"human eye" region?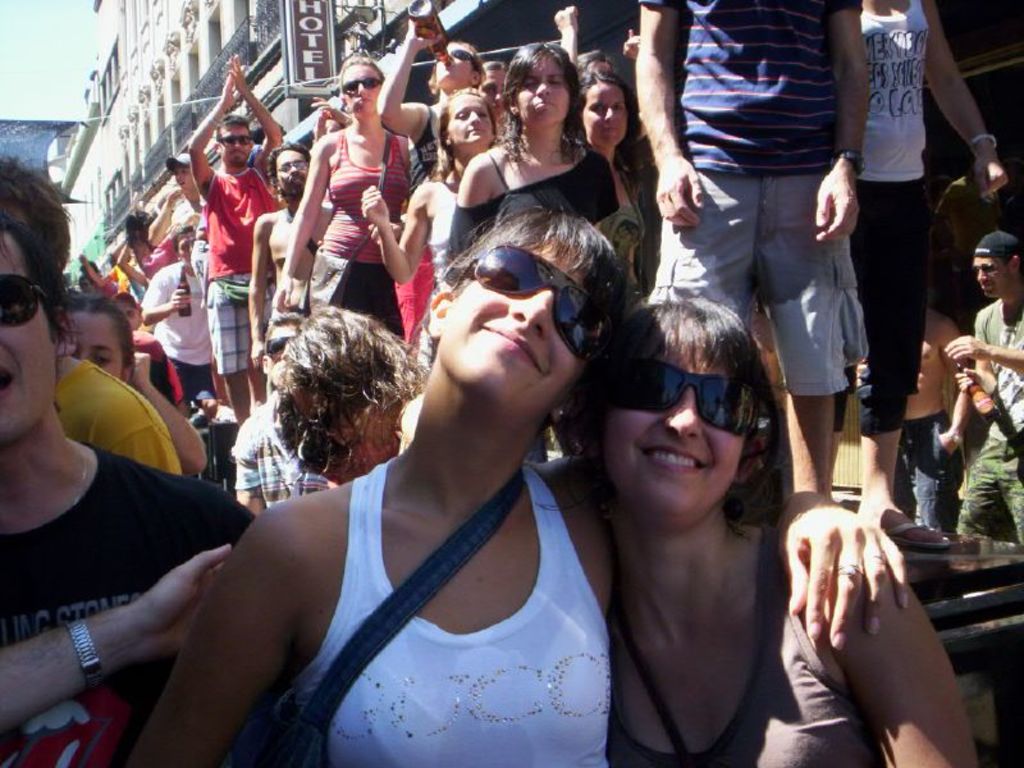
<region>178, 241, 192, 257</region>
